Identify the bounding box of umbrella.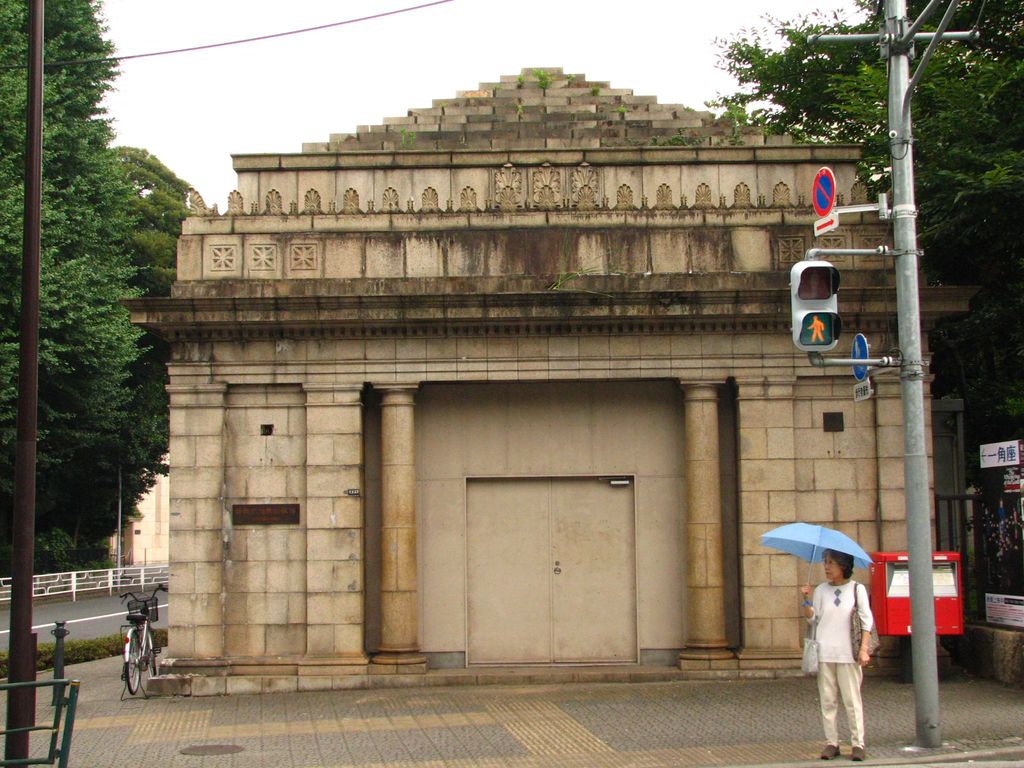
(x1=759, y1=524, x2=874, y2=609).
